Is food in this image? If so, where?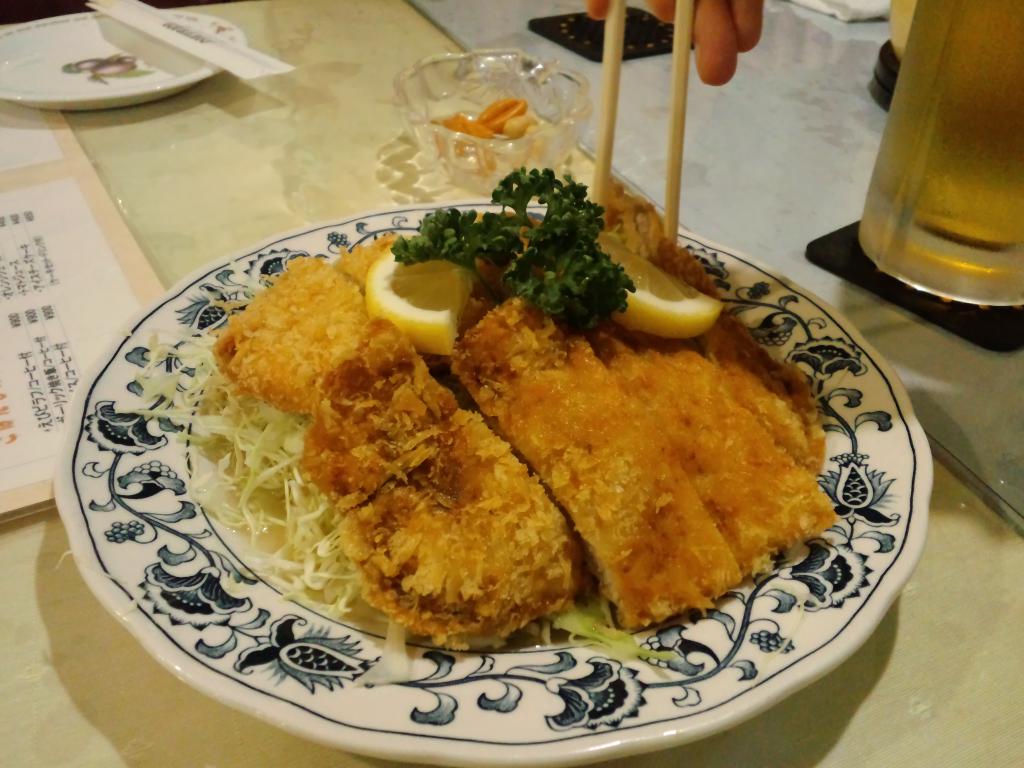
Yes, at 431/94/556/178.
